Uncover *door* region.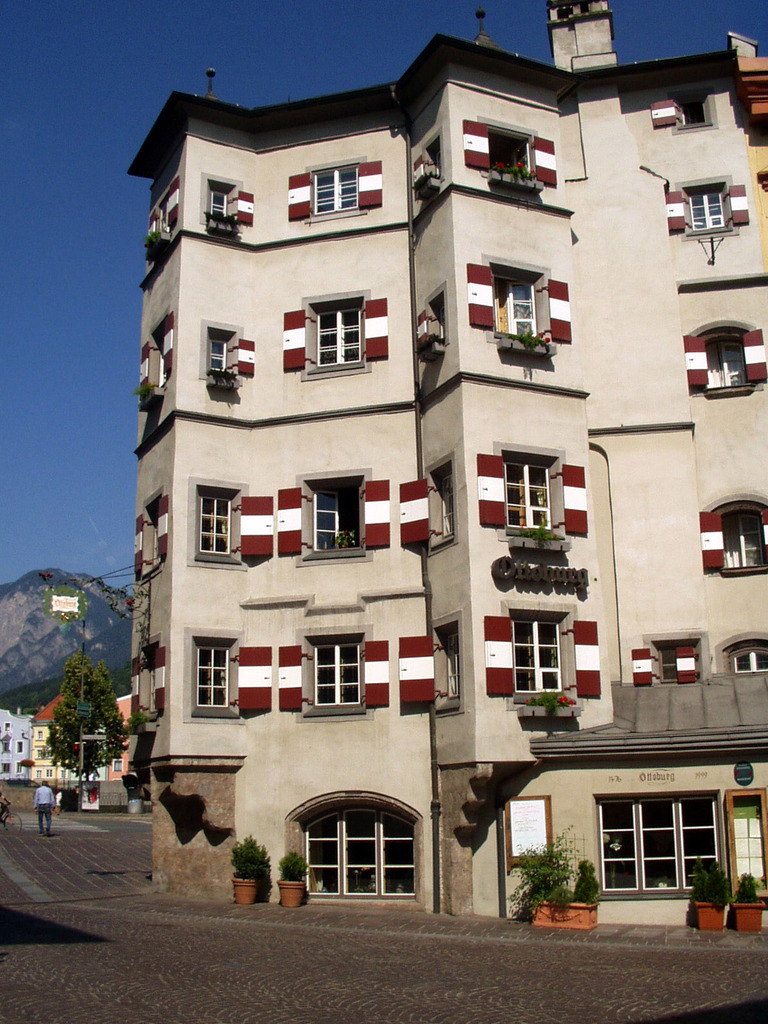
Uncovered: {"left": 295, "top": 804, "right": 420, "bottom": 904}.
